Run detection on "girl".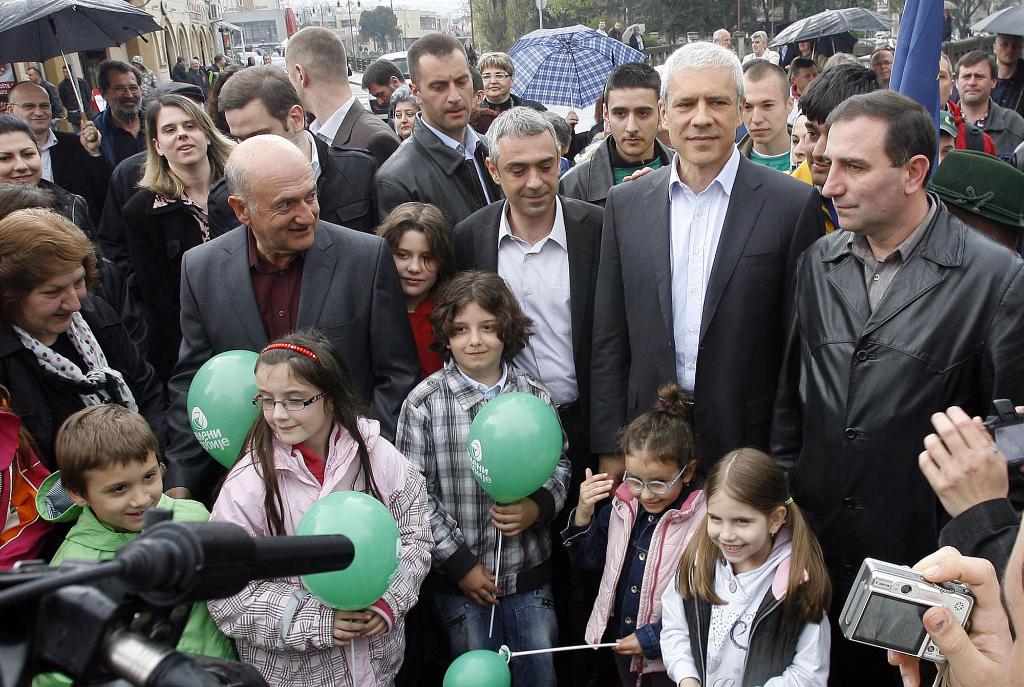
Result: BBox(196, 338, 426, 686).
